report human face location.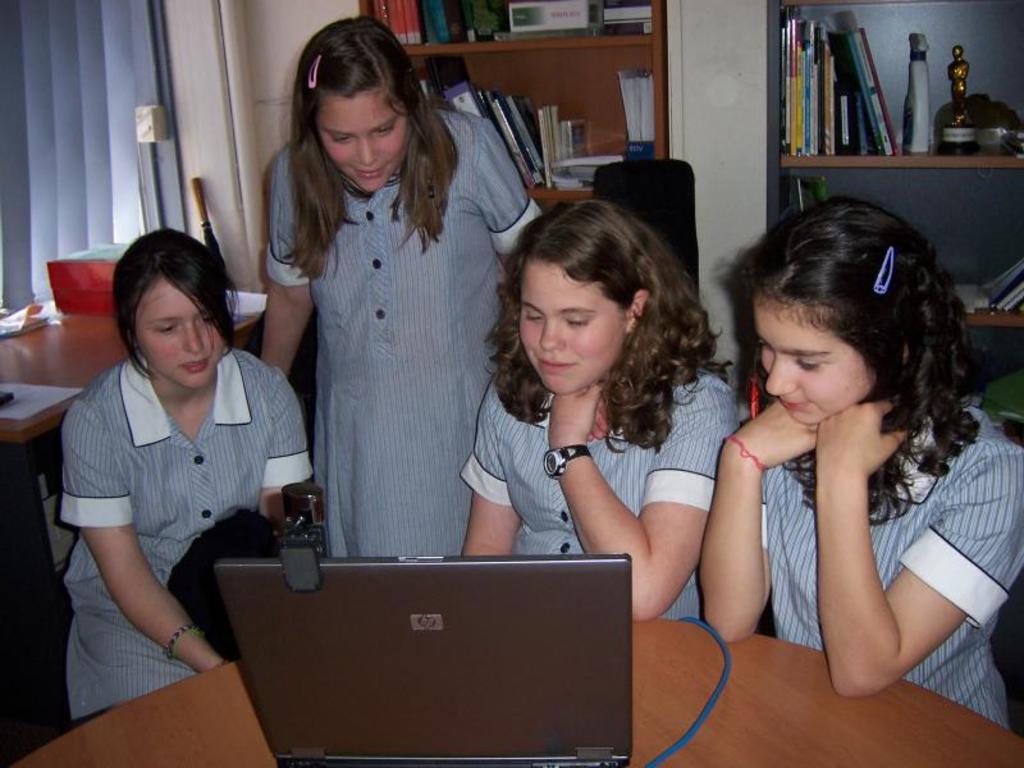
Report: 319 92 402 192.
